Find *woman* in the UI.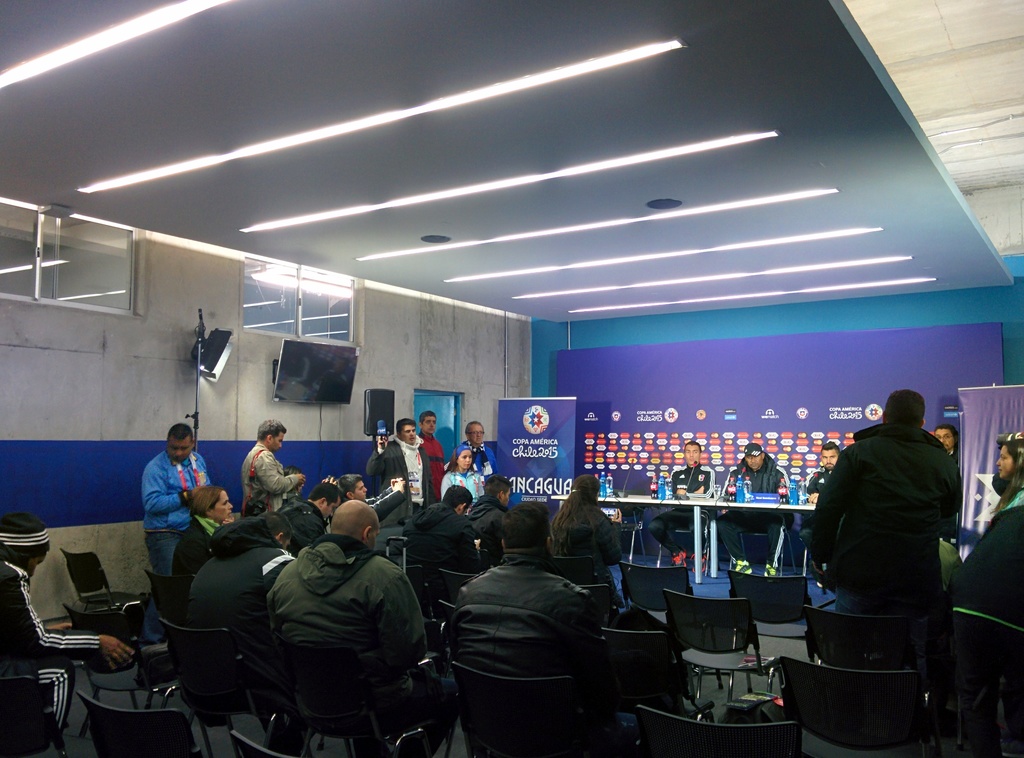
UI element at <bbox>175, 488, 230, 584</bbox>.
